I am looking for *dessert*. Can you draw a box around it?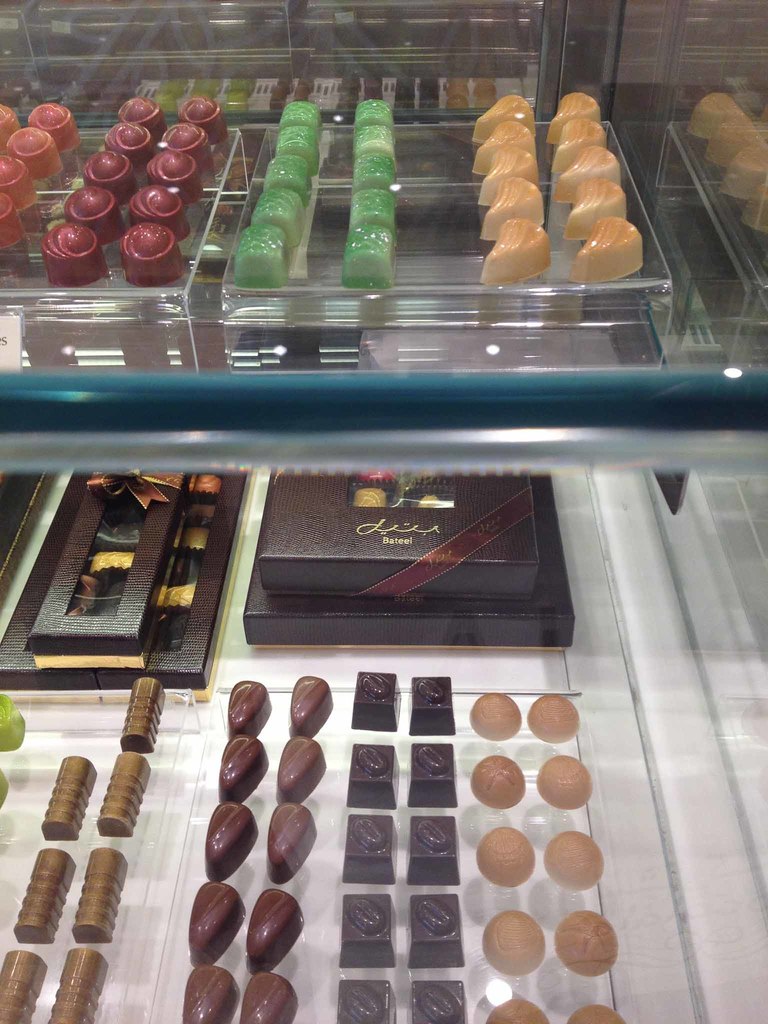
Sure, the bounding box is {"x1": 473, "y1": 92, "x2": 540, "y2": 146}.
